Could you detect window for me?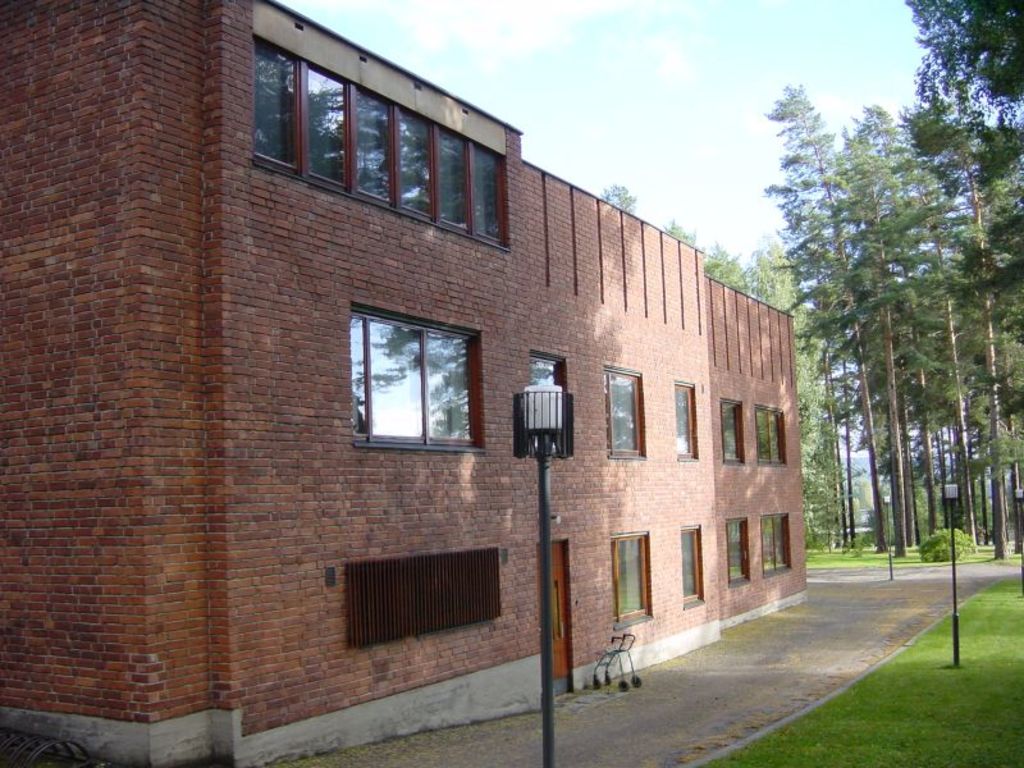
Detection result: left=731, top=526, right=749, bottom=584.
